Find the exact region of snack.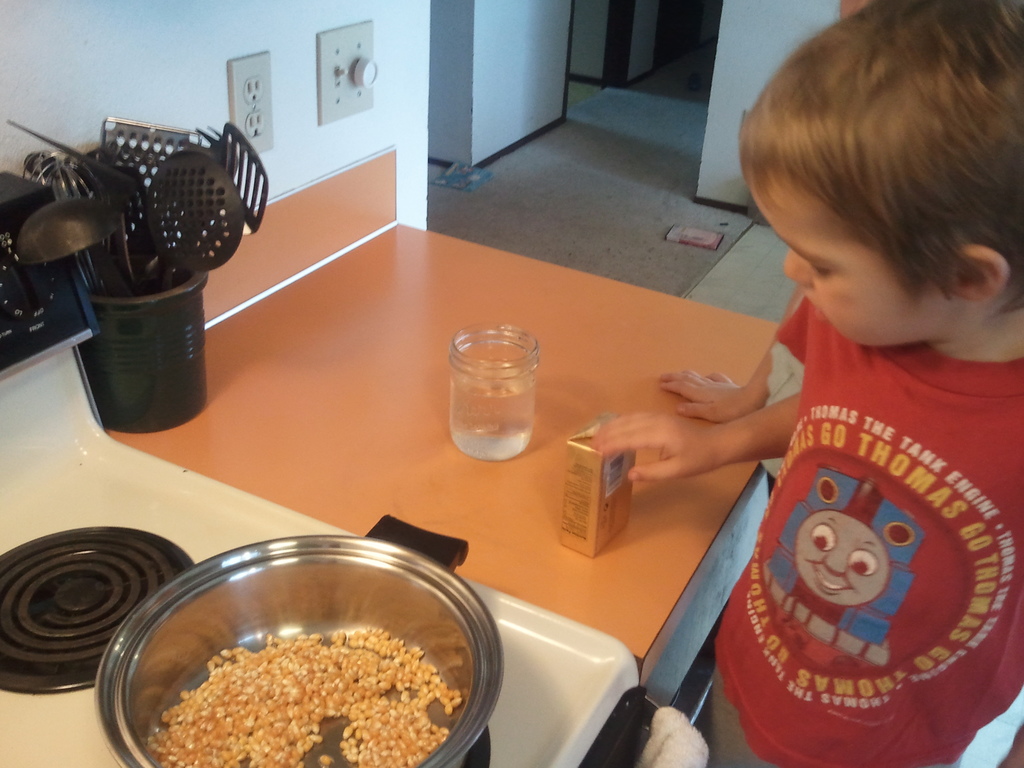
Exact region: bbox=[144, 623, 463, 767].
